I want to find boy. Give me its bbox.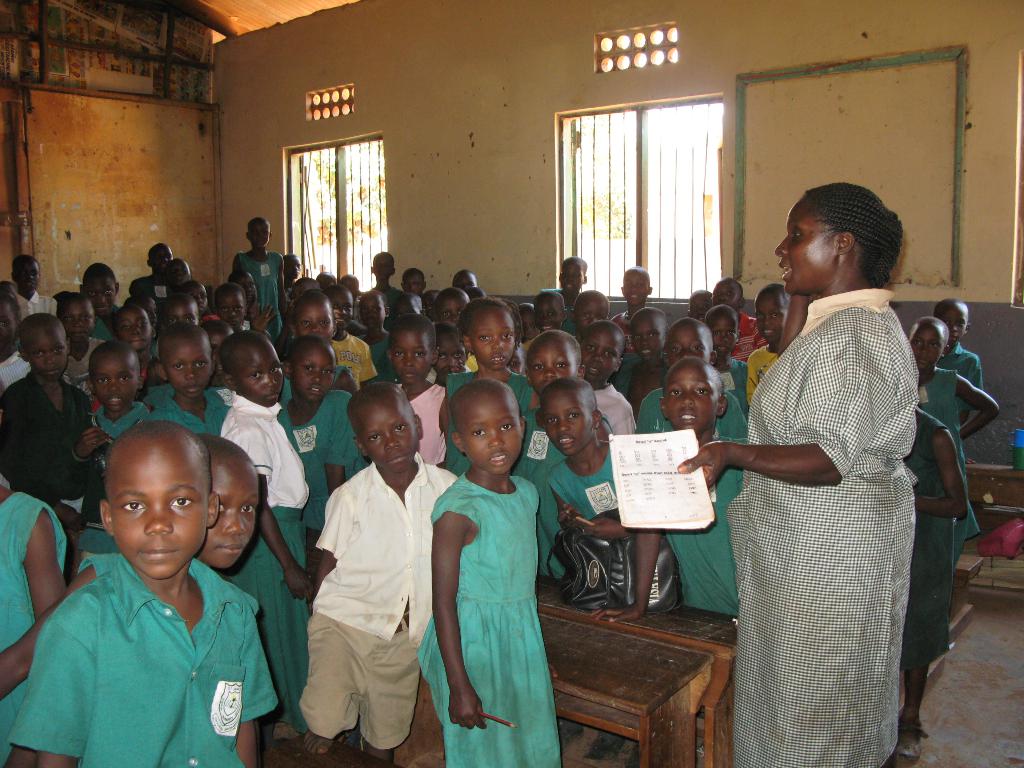
[left=609, top=260, right=657, bottom=310].
